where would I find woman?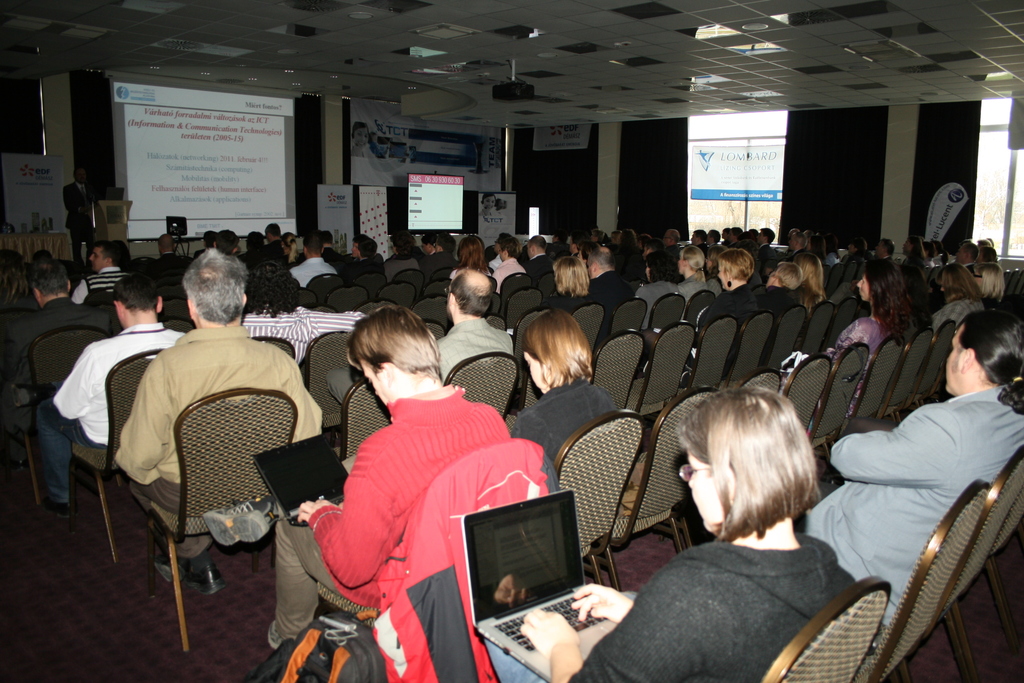
At rect(619, 224, 644, 255).
